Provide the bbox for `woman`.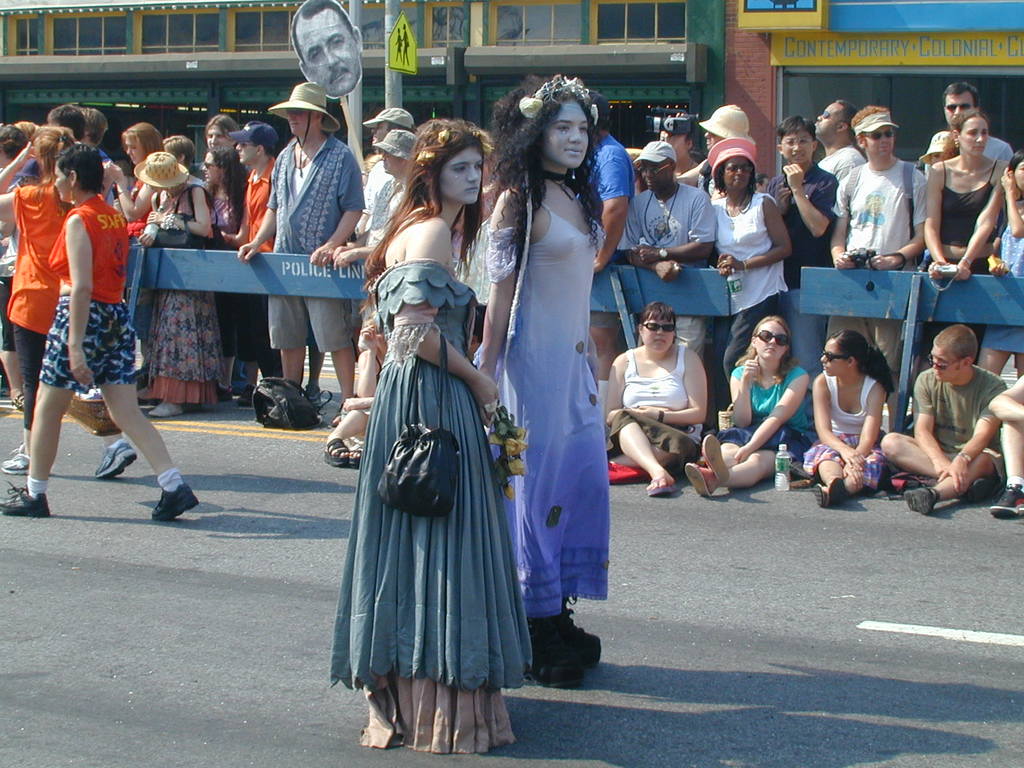
pyautogui.locateOnScreen(324, 115, 538, 756).
